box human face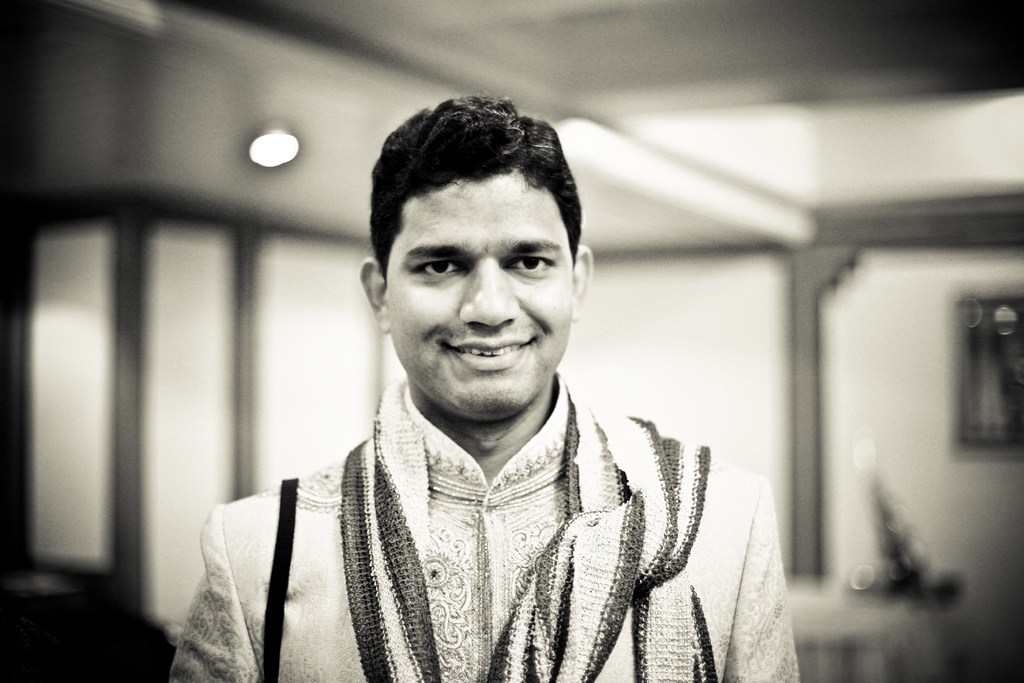
pyautogui.locateOnScreen(373, 170, 578, 419)
